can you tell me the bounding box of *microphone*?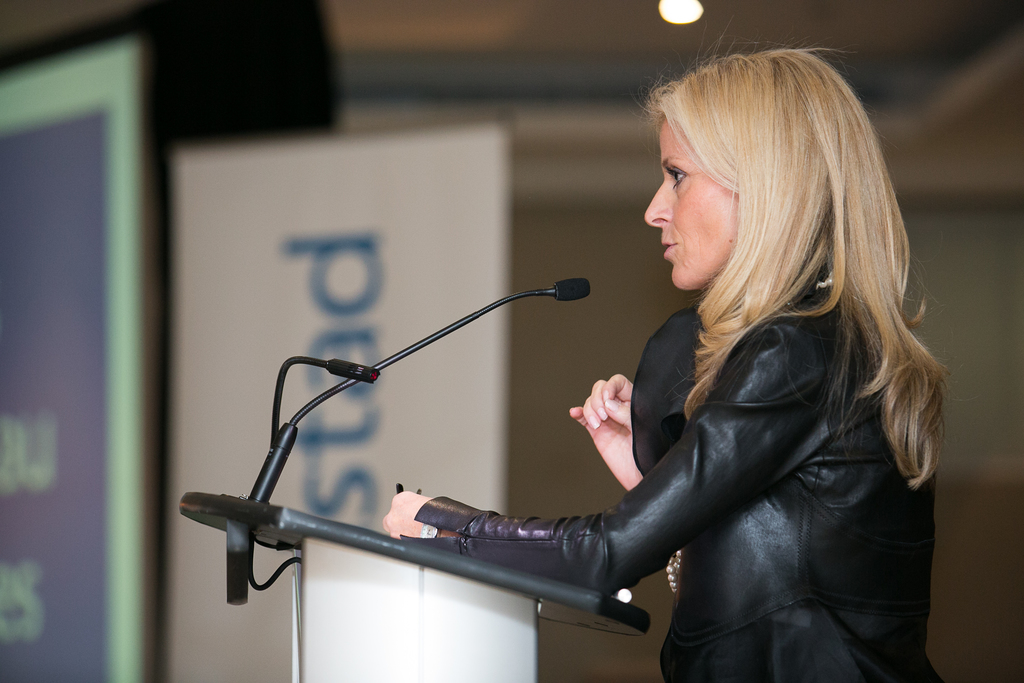
[left=547, top=278, right=591, bottom=303].
